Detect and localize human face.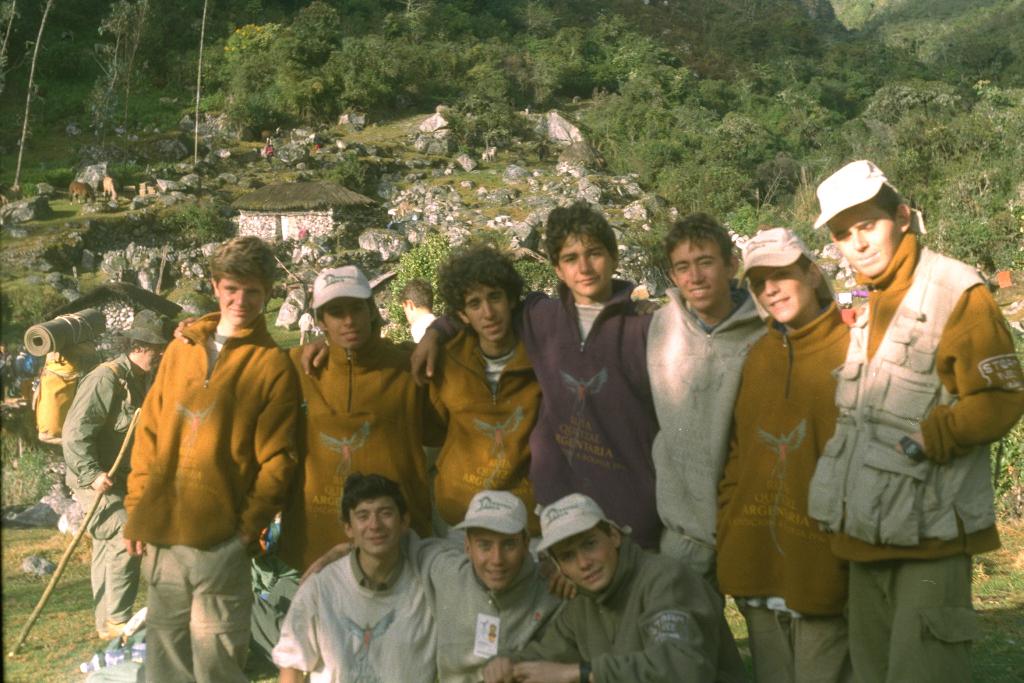
Localized at box(748, 265, 813, 324).
